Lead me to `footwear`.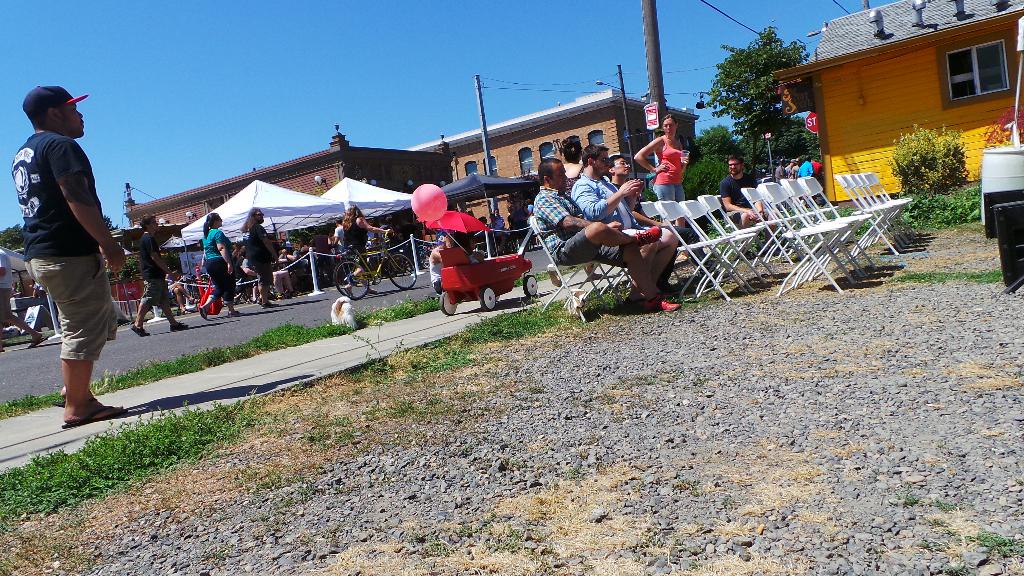
Lead to detection(129, 323, 156, 338).
